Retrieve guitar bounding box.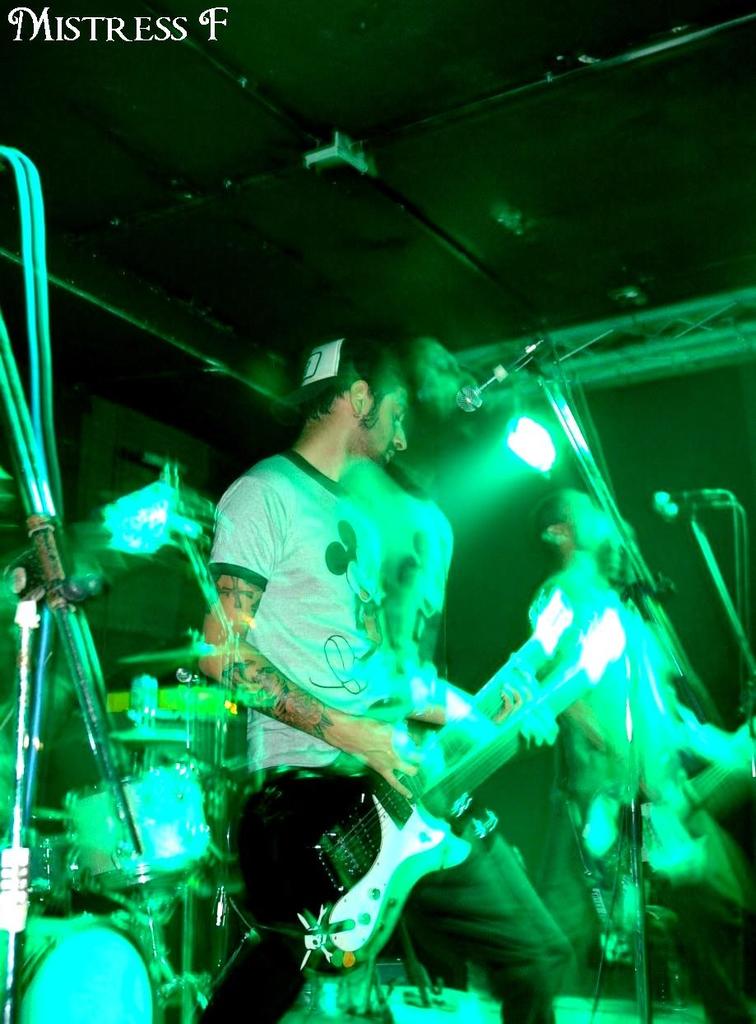
Bounding box: x1=227 y1=575 x2=628 y2=974.
